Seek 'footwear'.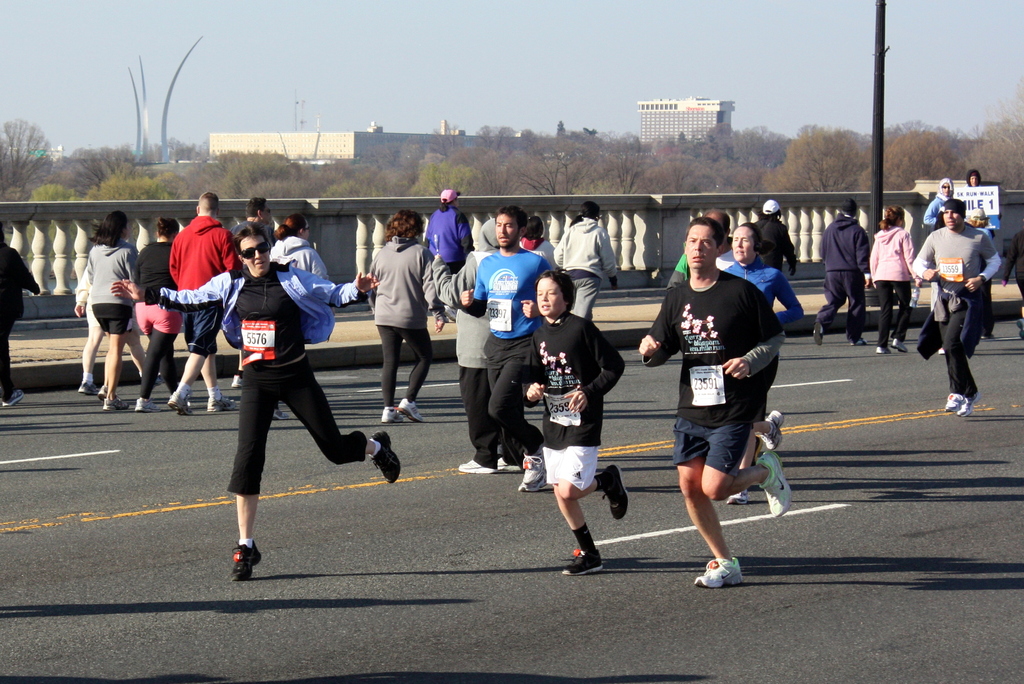
bbox=(271, 409, 290, 419).
